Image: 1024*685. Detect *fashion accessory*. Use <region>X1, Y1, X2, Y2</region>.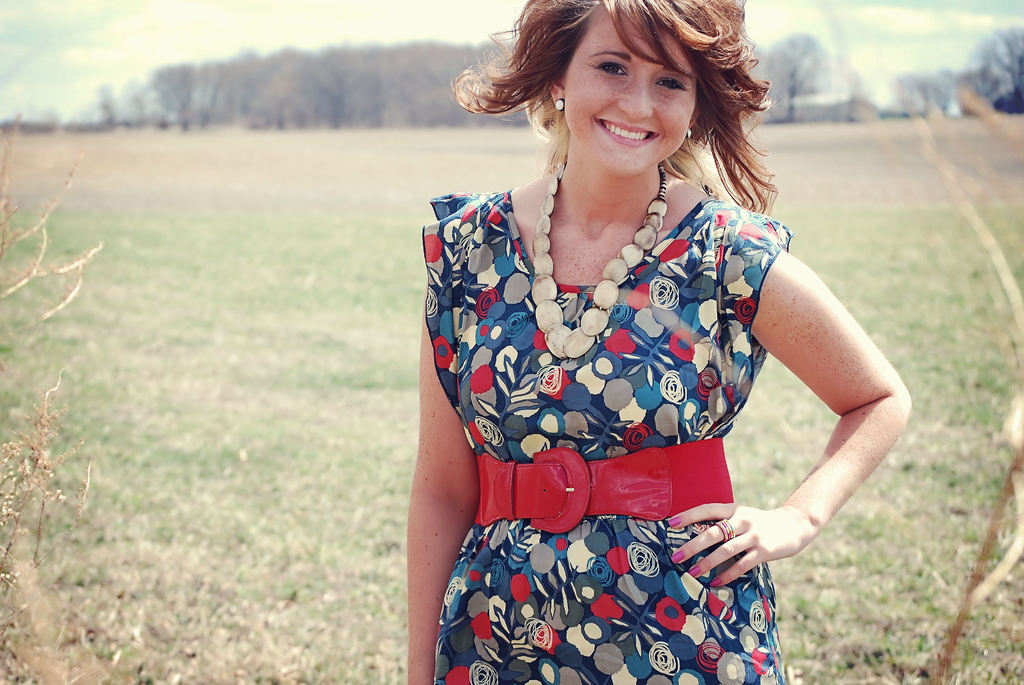
<region>715, 579, 720, 587</region>.
